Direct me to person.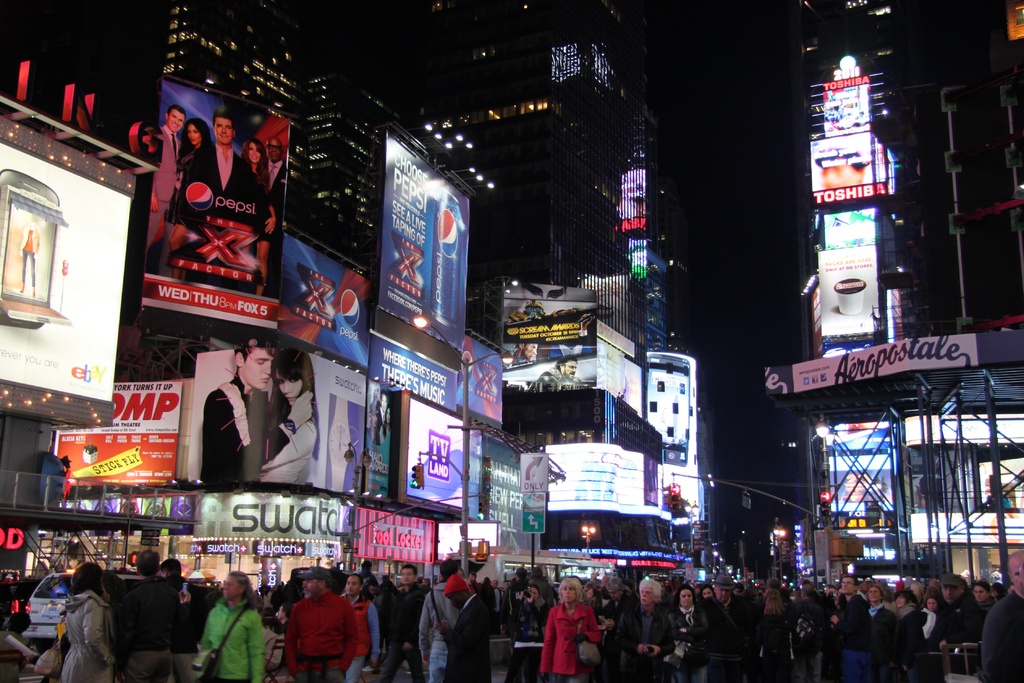
Direction: (548, 583, 600, 682).
